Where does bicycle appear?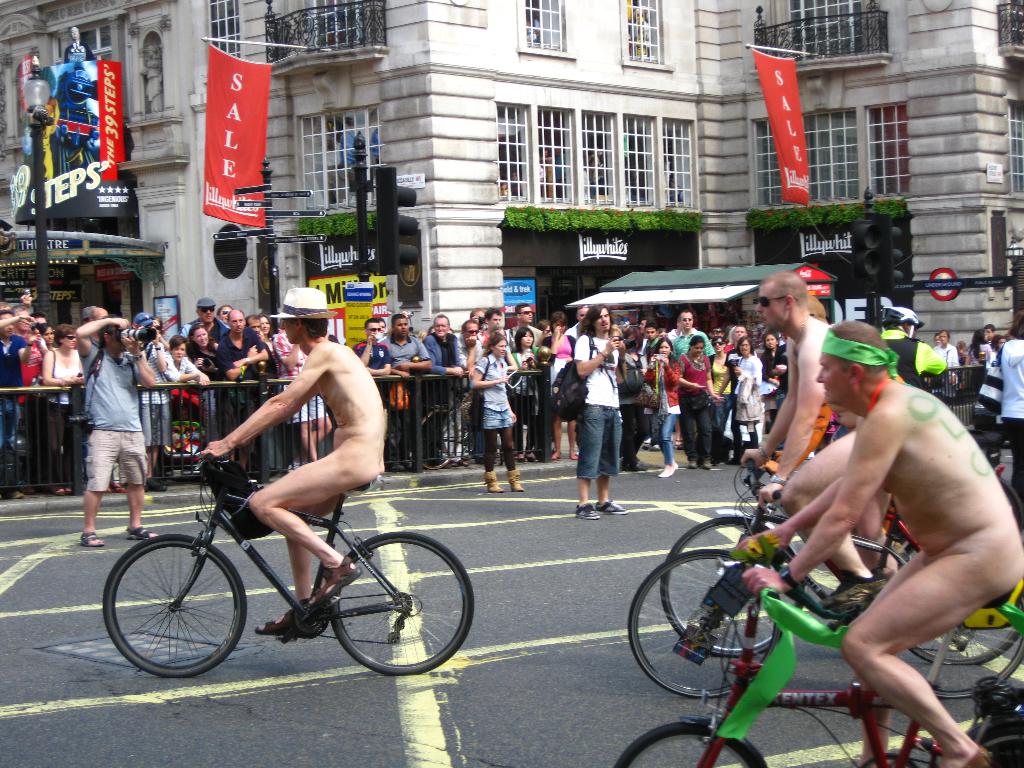
Appears at bbox(108, 431, 471, 685).
